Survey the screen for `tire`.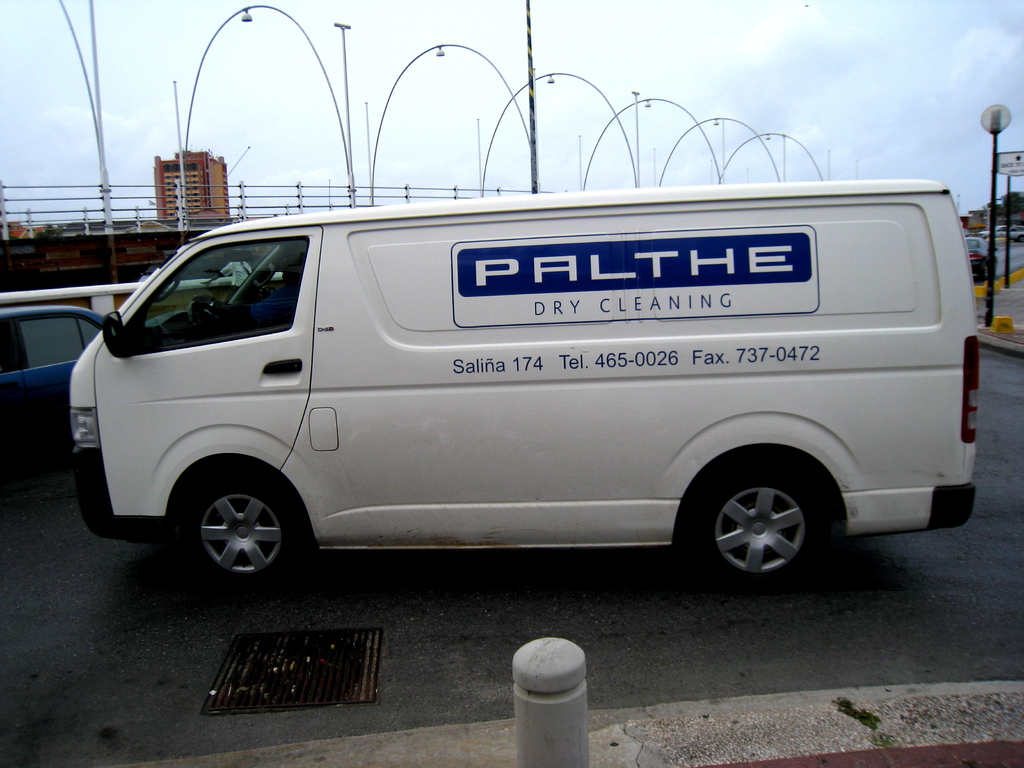
Survey found: {"x1": 976, "y1": 260, "x2": 988, "y2": 283}.
